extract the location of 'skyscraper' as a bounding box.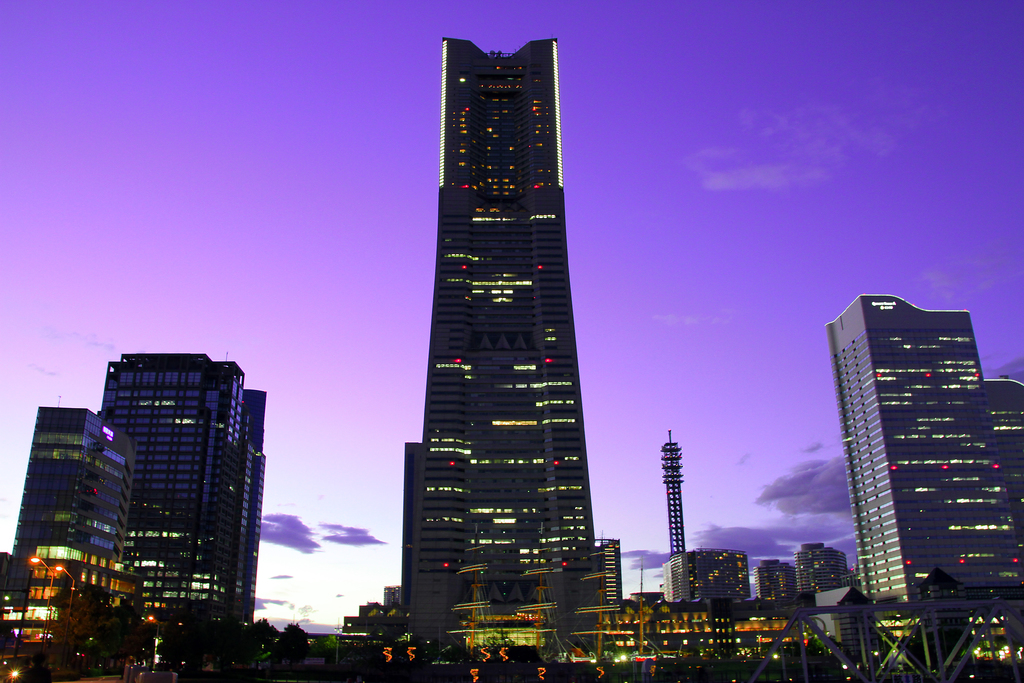
rect(399, 444, 420, 603).
